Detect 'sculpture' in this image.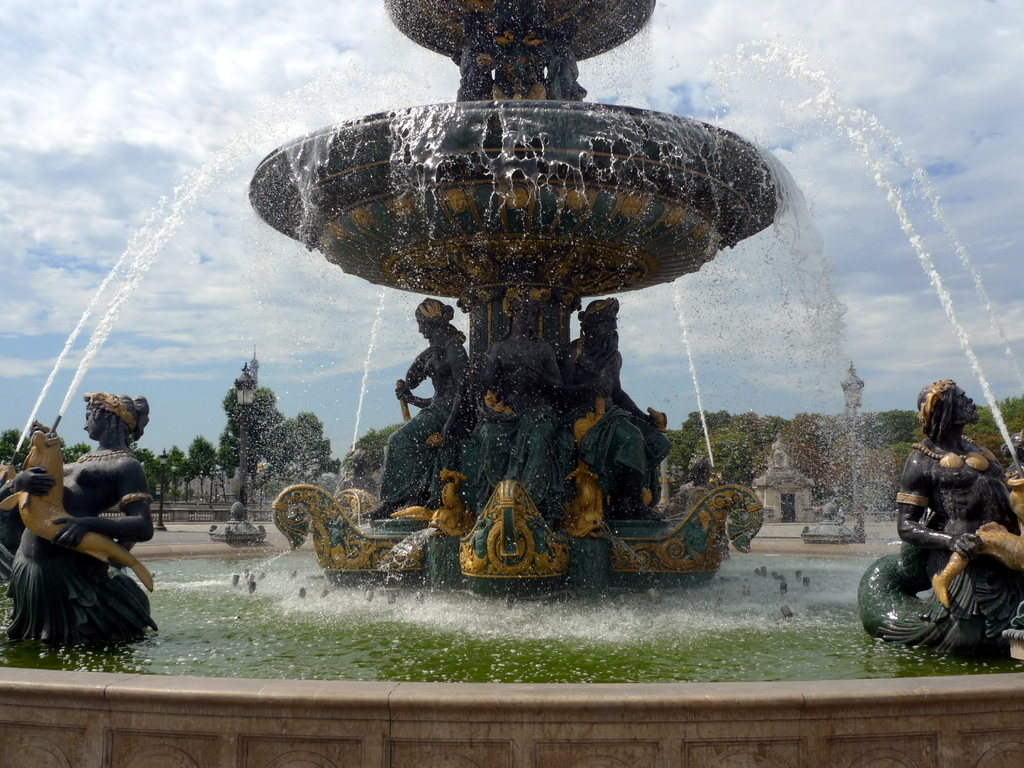
Detection: [891,373,1023,655].
